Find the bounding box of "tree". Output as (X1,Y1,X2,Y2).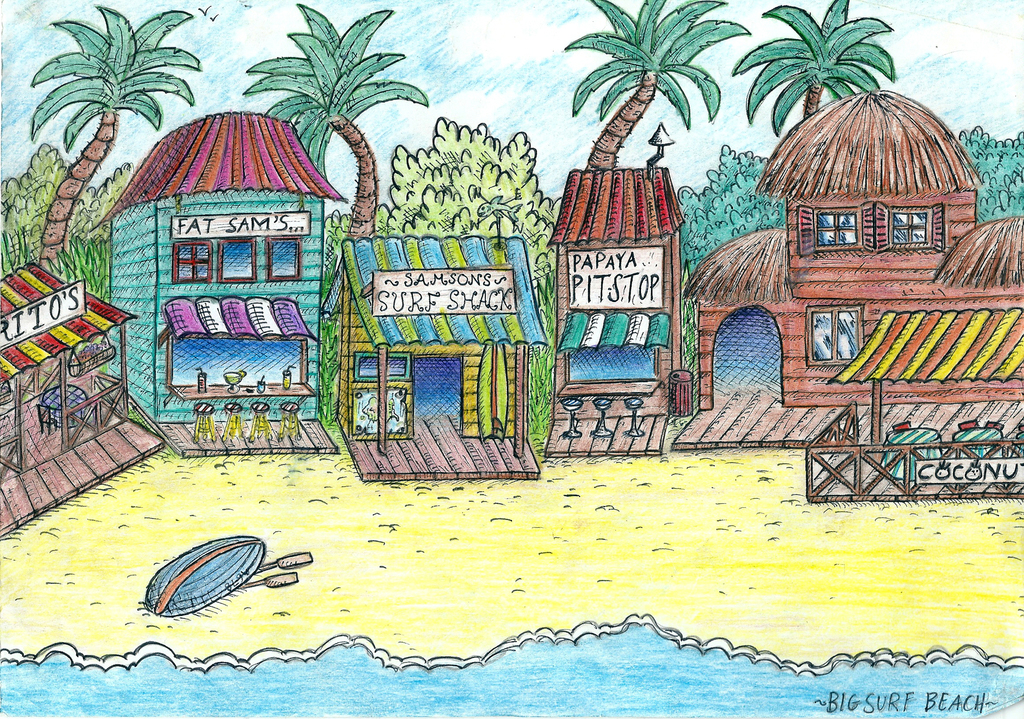
(28,6,199,267).
